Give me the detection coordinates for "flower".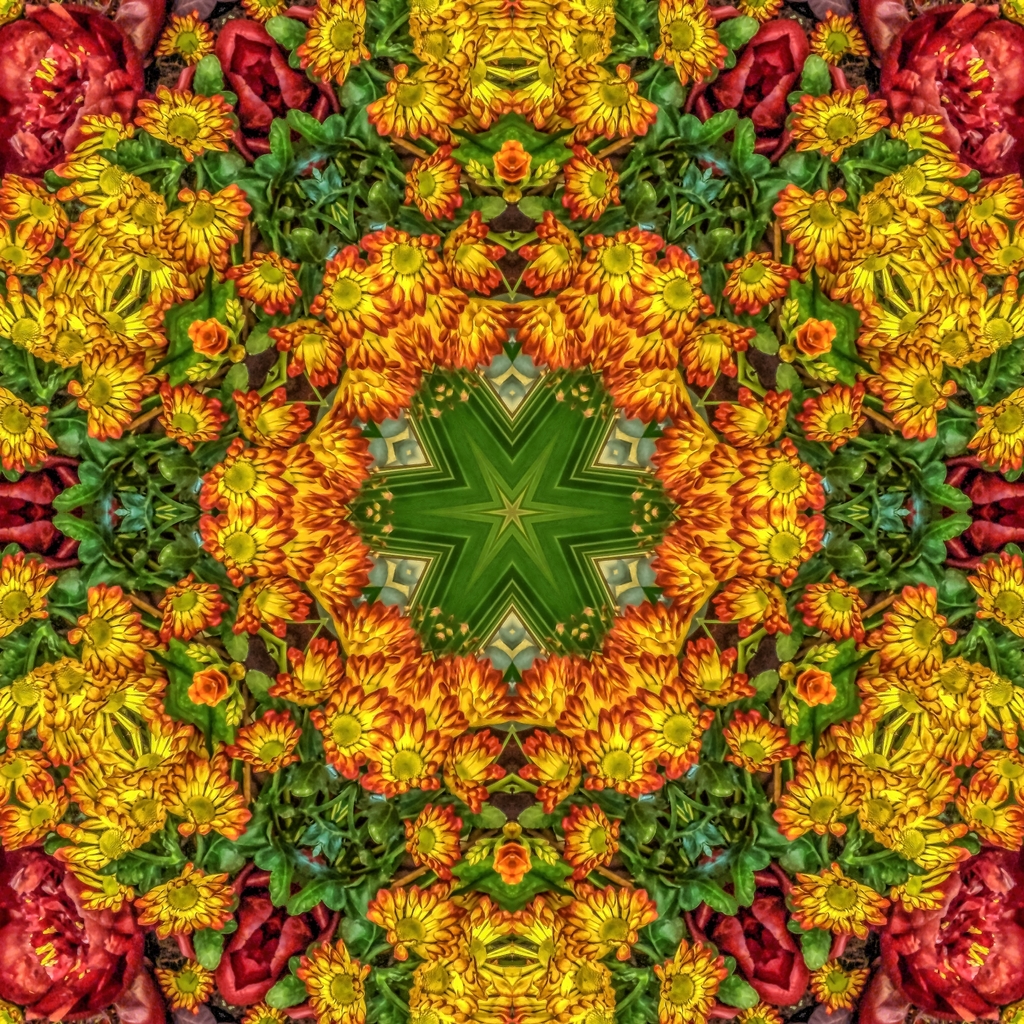
region(562, 803, 612, 874).
